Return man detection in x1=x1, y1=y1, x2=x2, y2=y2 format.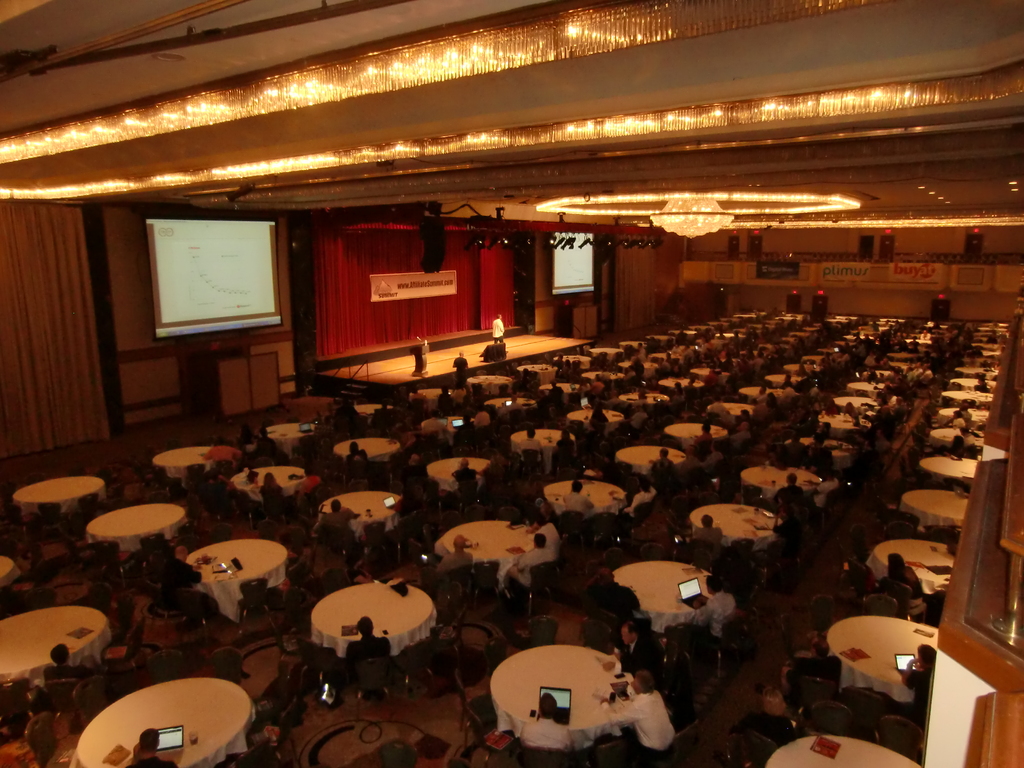
x1=915, y1=363, x2=934, y2=383.
